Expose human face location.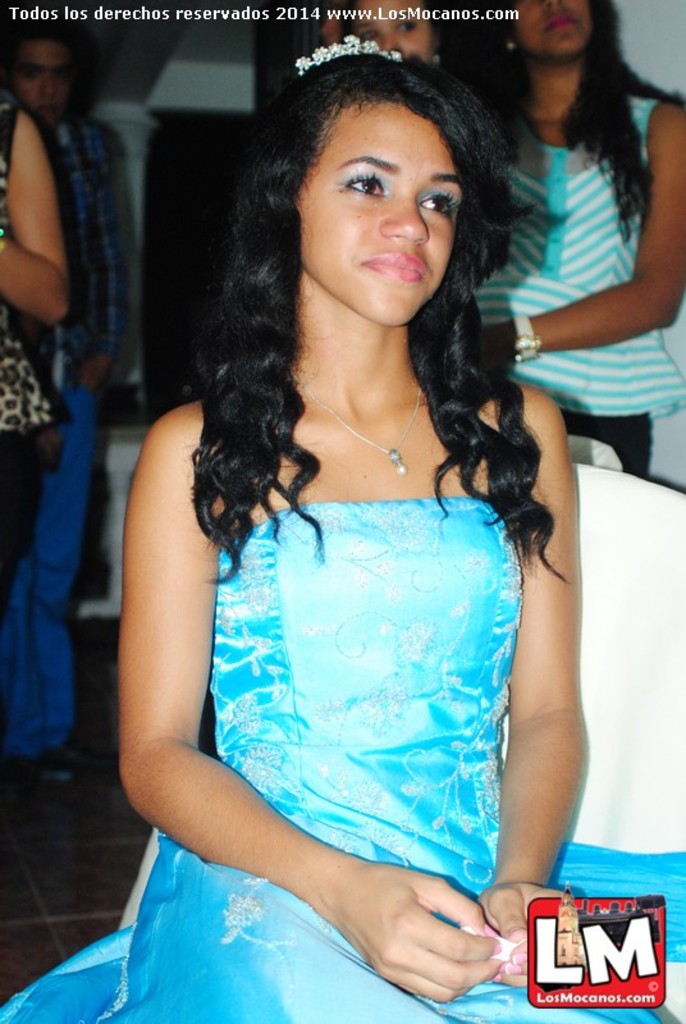
Exposed at (x1=12, y1=41, x2=73, y2=131).
